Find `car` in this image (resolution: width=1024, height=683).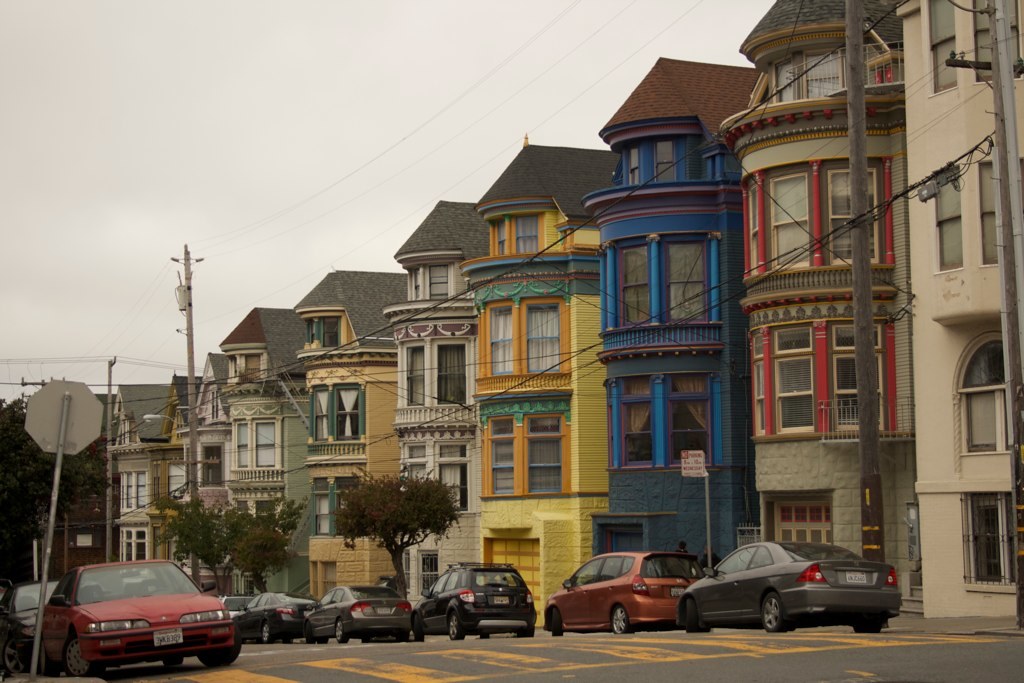
x1=230, y1=588, x2=317, y2=643.
